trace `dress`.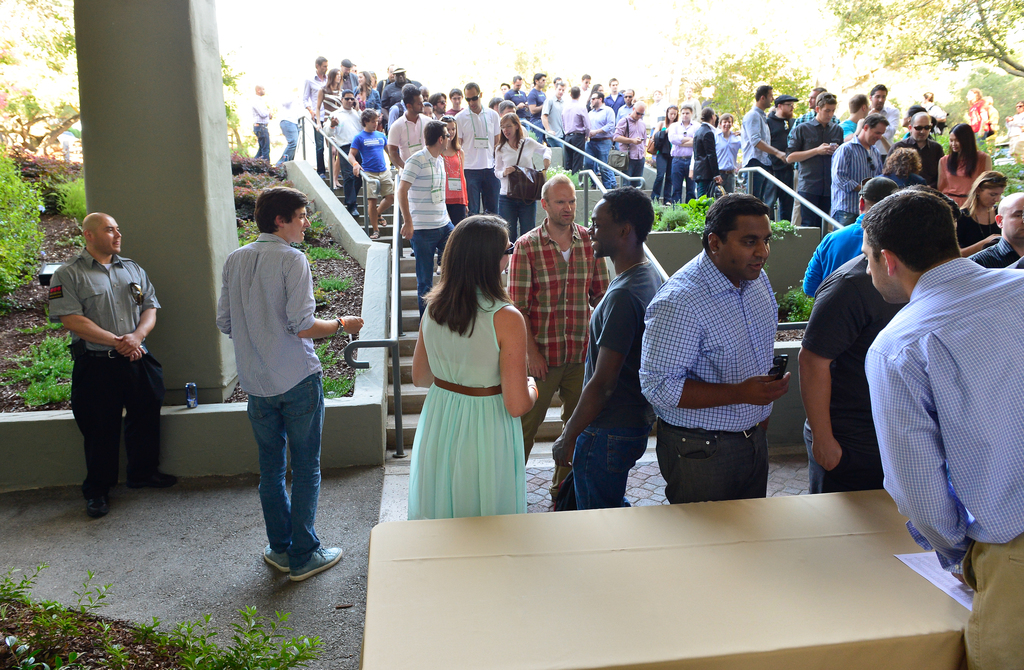
Traced to left=405, top=290, right=530, bottom=519.
